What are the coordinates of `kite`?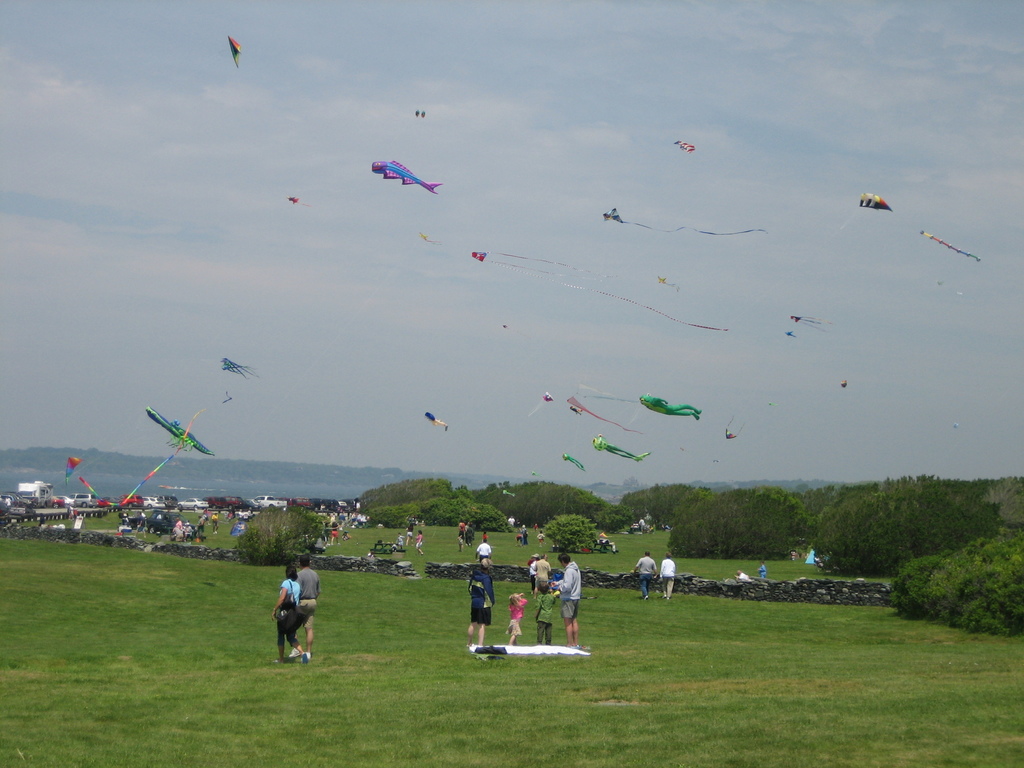
<box>860,193,979,262</box>.
